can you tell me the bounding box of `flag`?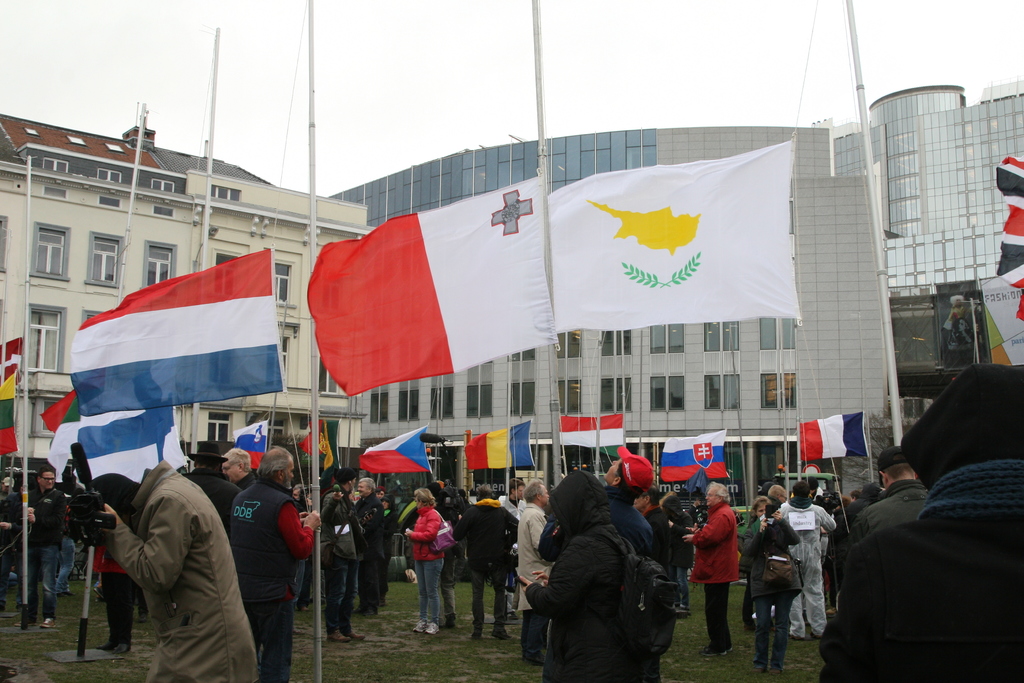
995, 152, 1023, 236.
